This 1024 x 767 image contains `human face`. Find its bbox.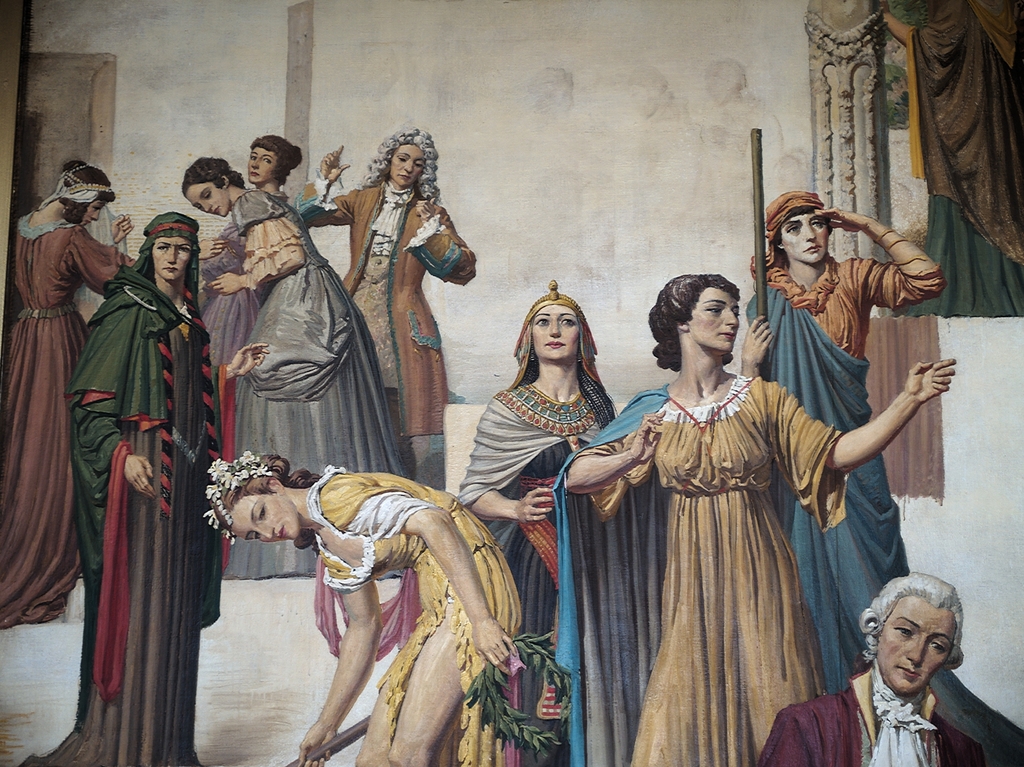
696 292 739 351.
